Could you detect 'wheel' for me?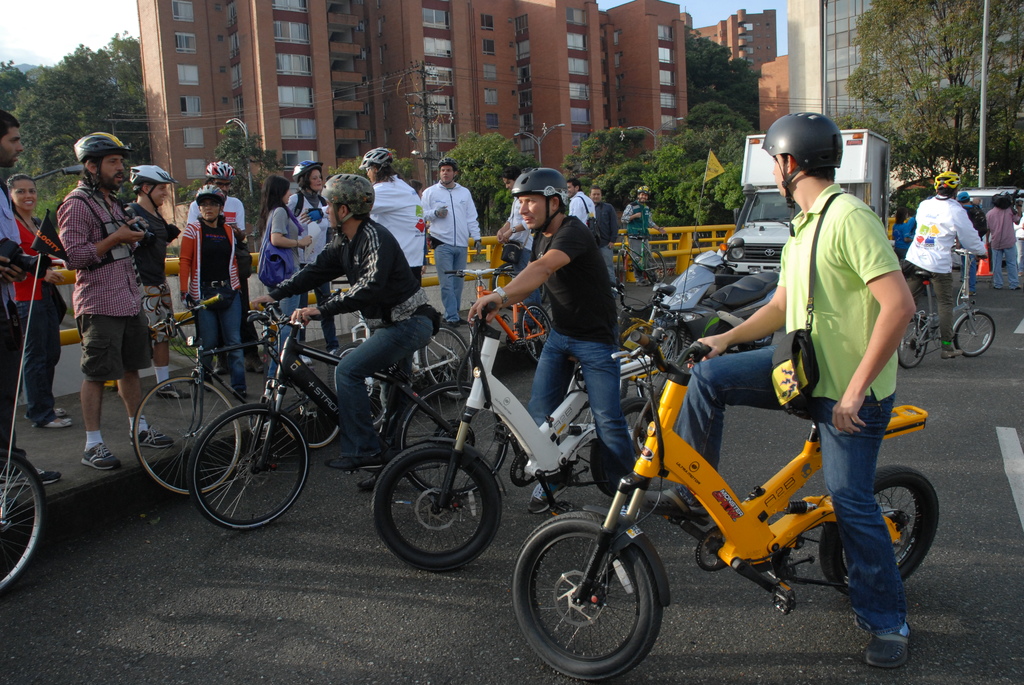
Detection result: detection(0, 446, 47, 587).
